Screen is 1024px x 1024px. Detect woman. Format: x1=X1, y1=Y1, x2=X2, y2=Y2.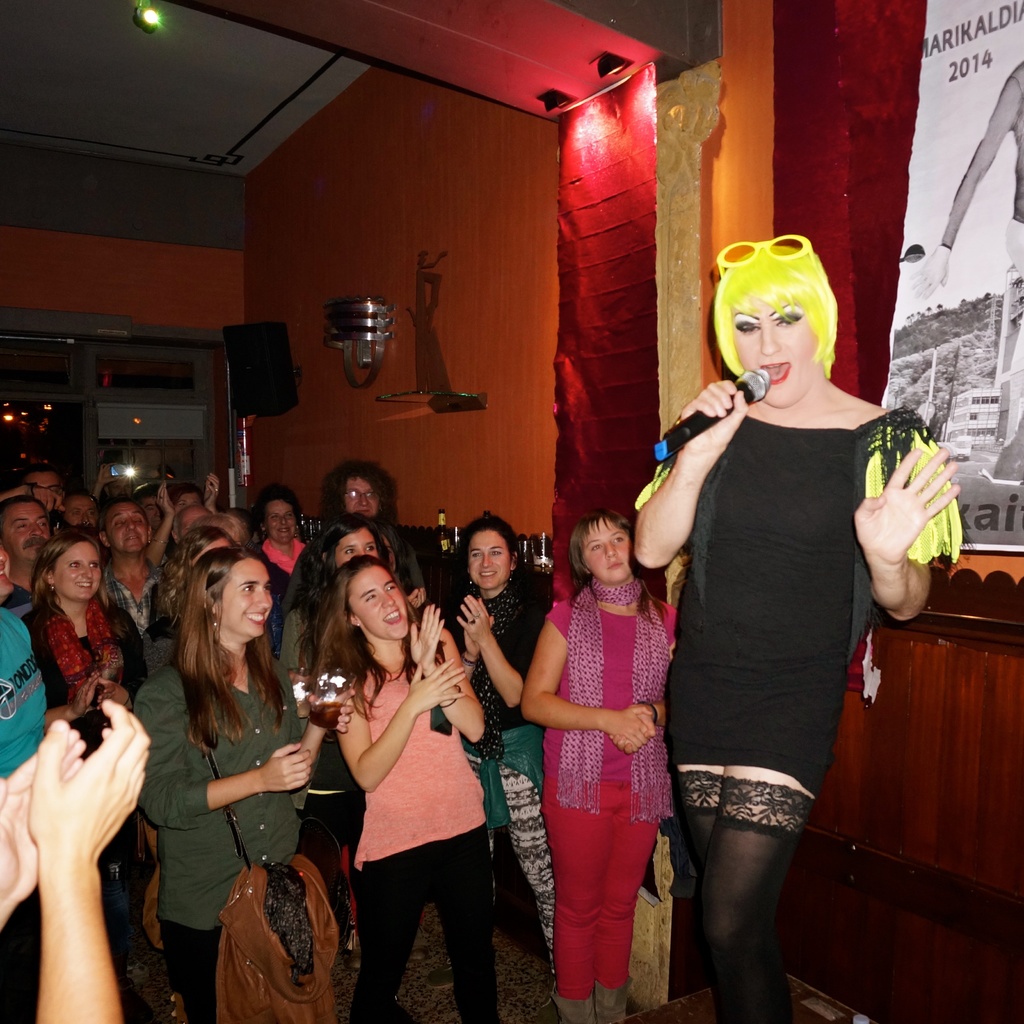
x1=301, y1=552, x2=506, y2=1023.
